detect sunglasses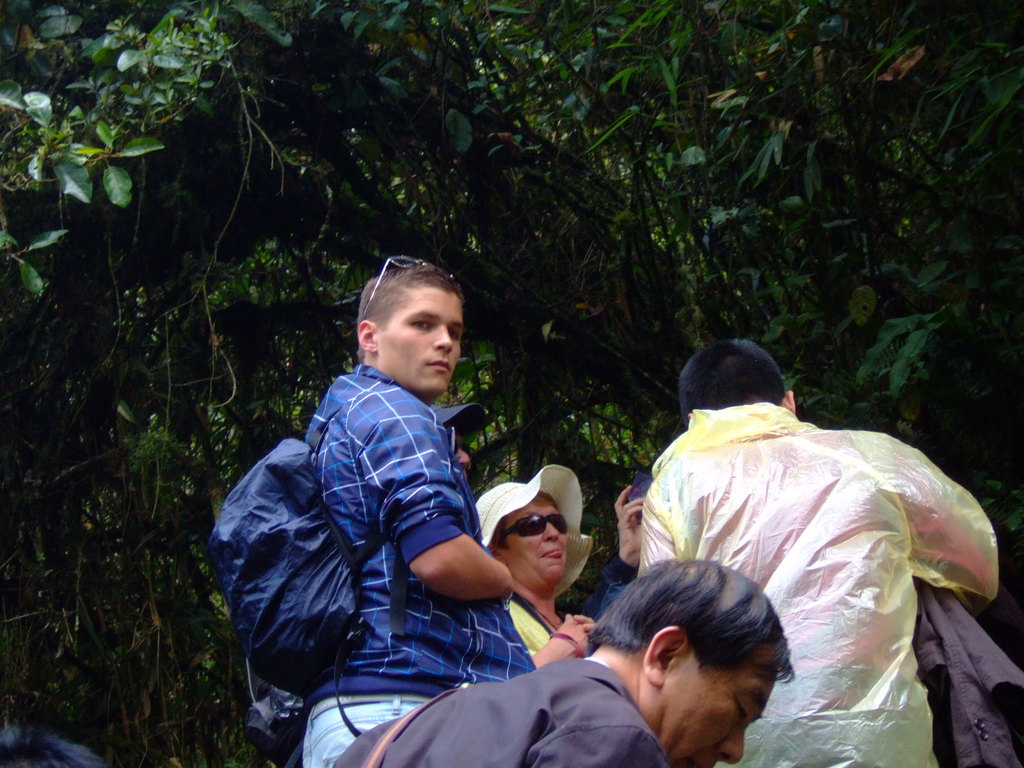
detection(505, 511, 568, 538)
